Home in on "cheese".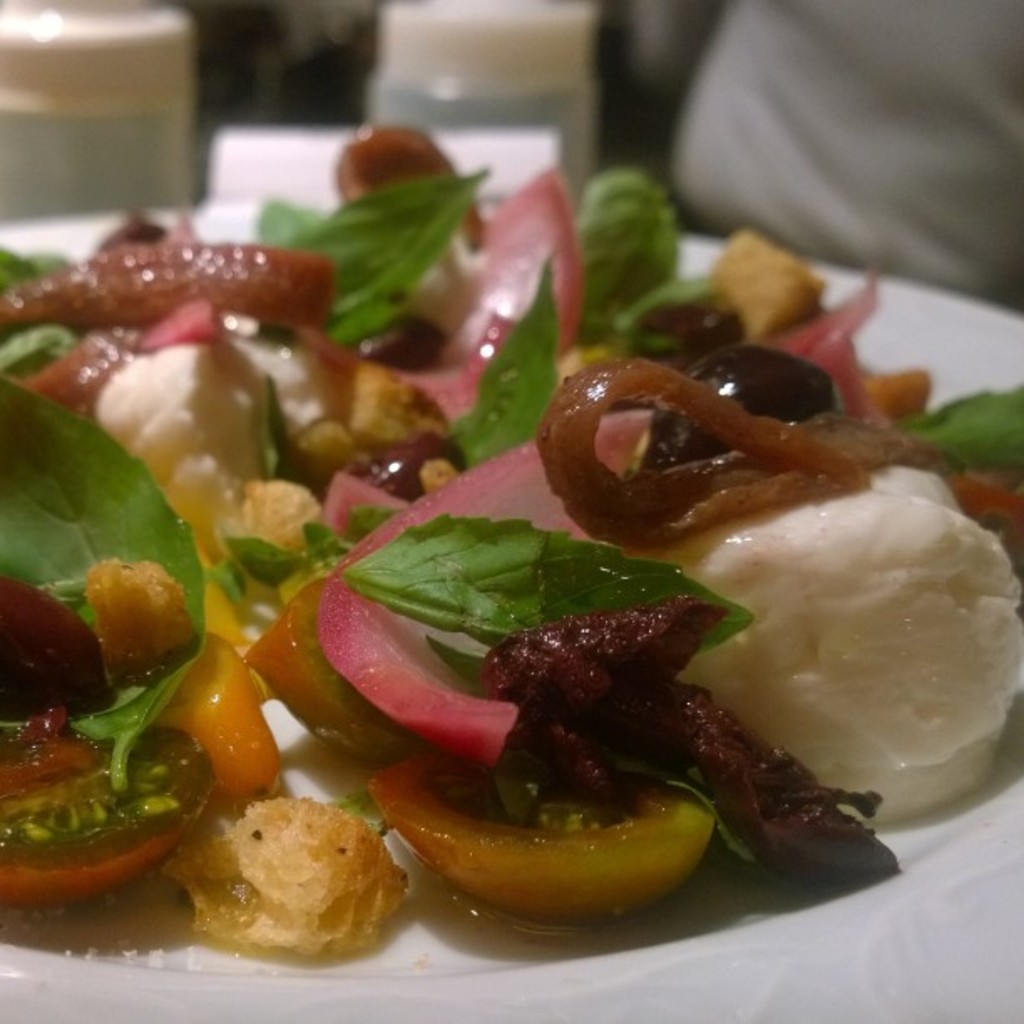
Homed in at detection(97, 330, 271, 535).
